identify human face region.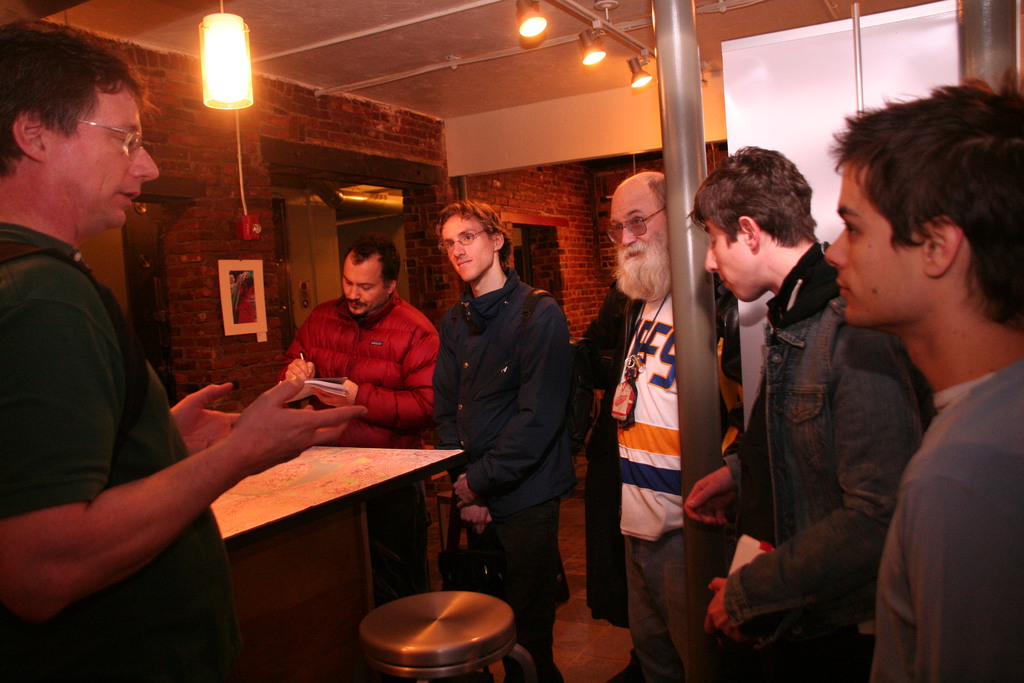
Region: (left=823, top=165, right=897, bottom=317).
